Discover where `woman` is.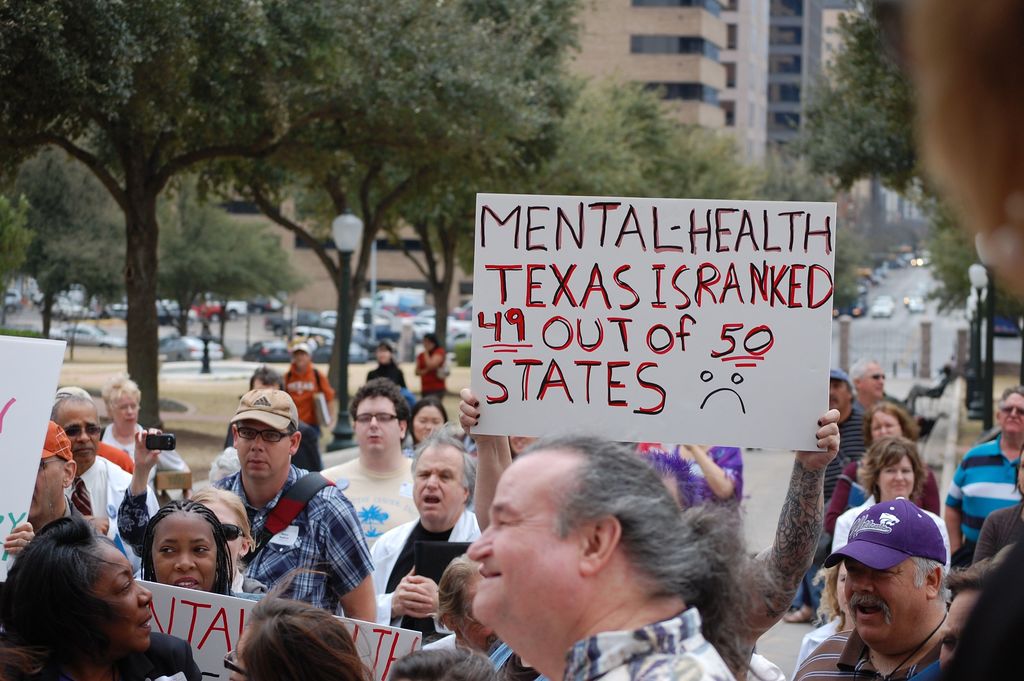
Discovered at (x1=868, y1=404, x2=920, y2=445).
